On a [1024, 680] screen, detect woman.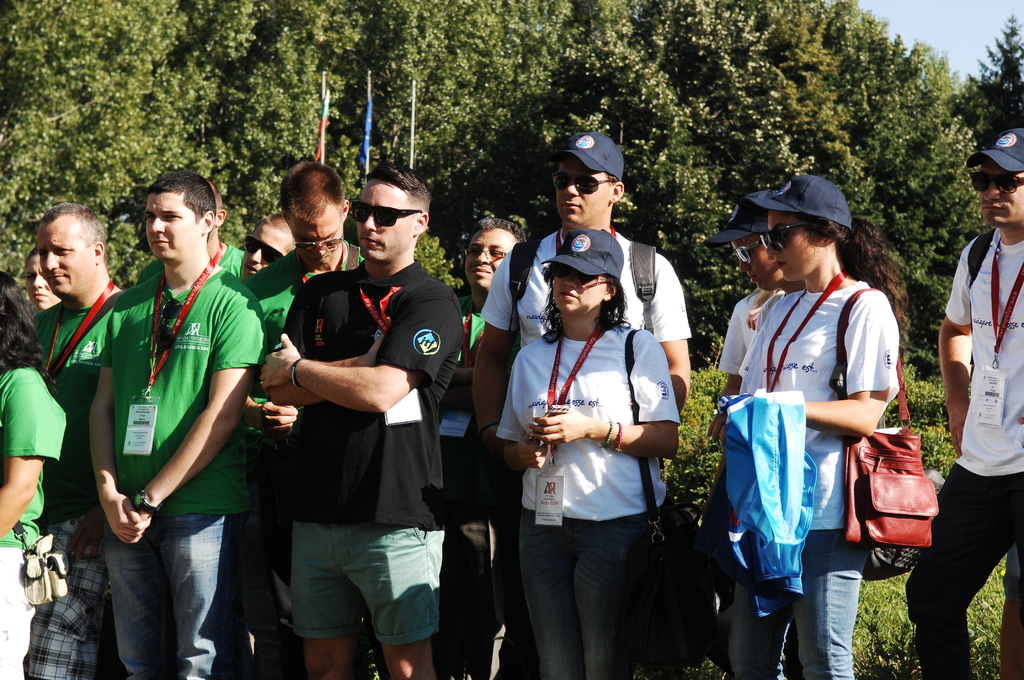
<bbox>22, 245, 66, 309</bbox>.
